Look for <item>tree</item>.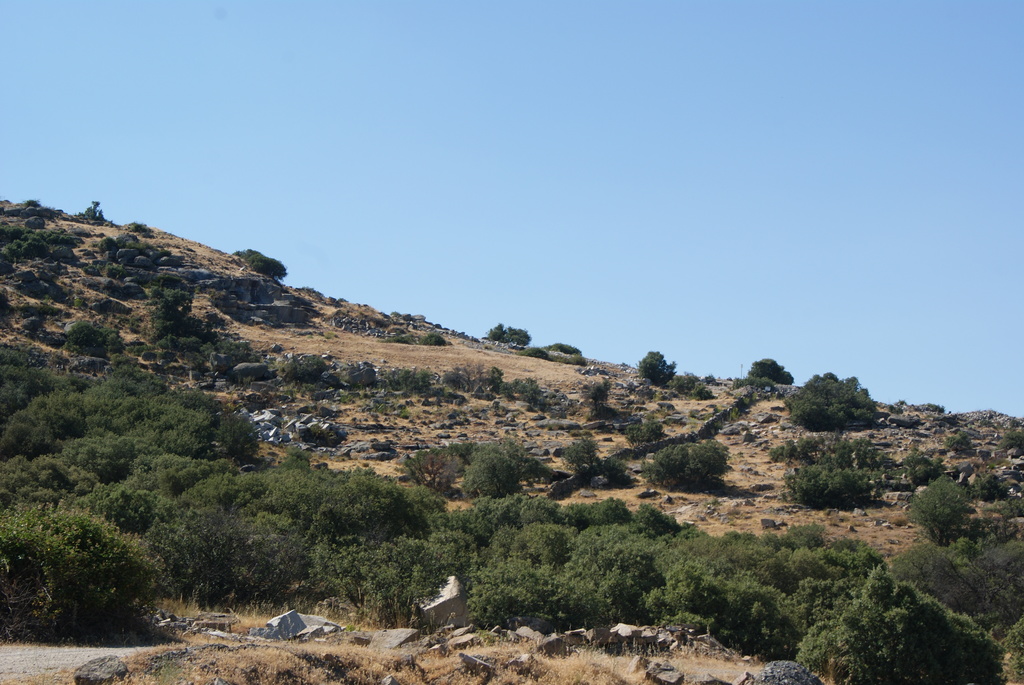
Found: (left=118, top=220, right=161, bottom=237).
